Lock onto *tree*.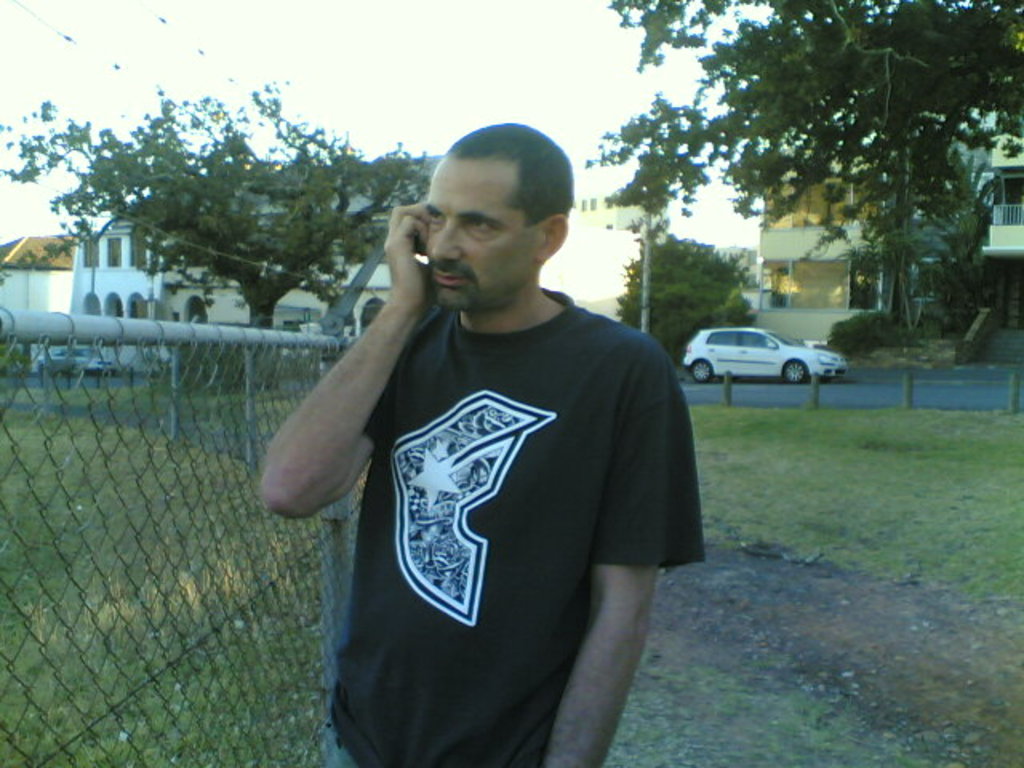
Locked: crop(62, 94, 443, 366).
